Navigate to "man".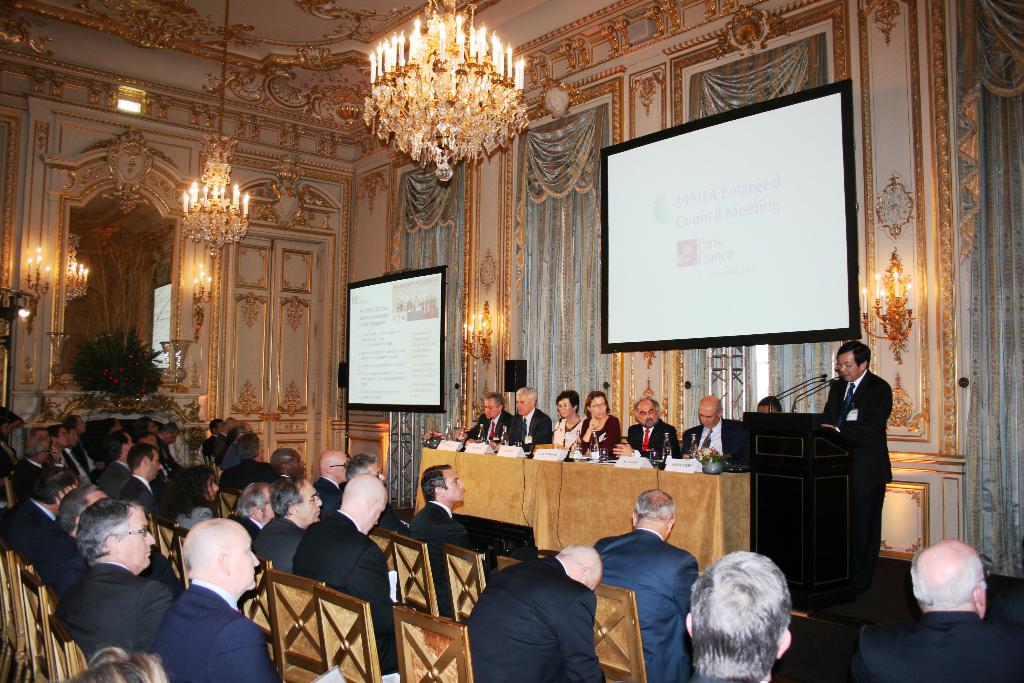
Navigation target: region(506, 387, 555, 448).
